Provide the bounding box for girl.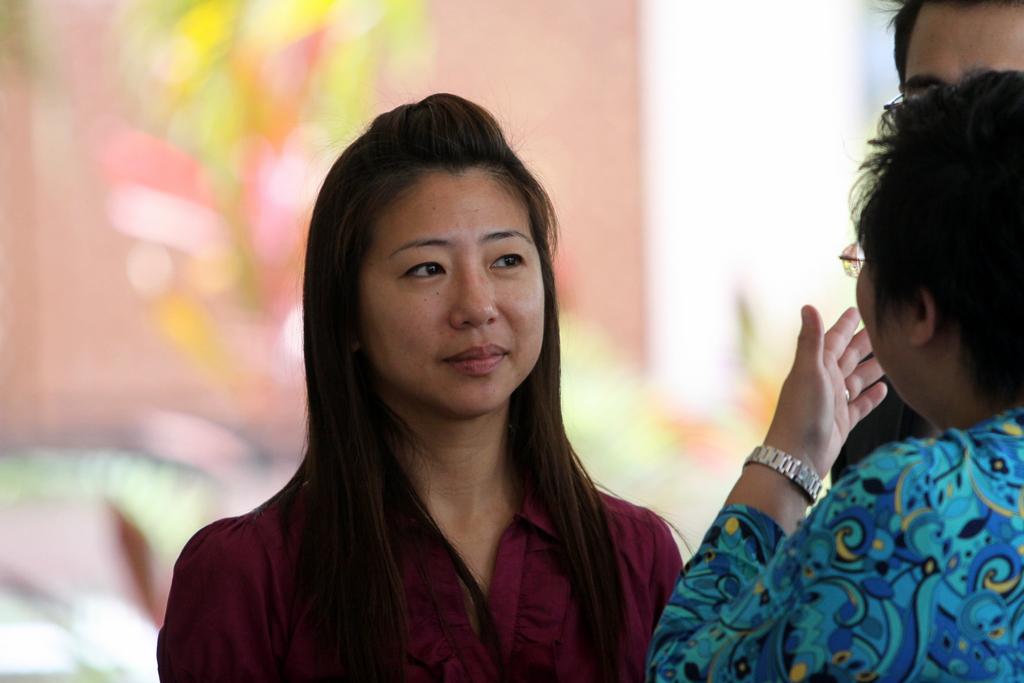
[x1=154, y1=86, x2=698, y2=682].
